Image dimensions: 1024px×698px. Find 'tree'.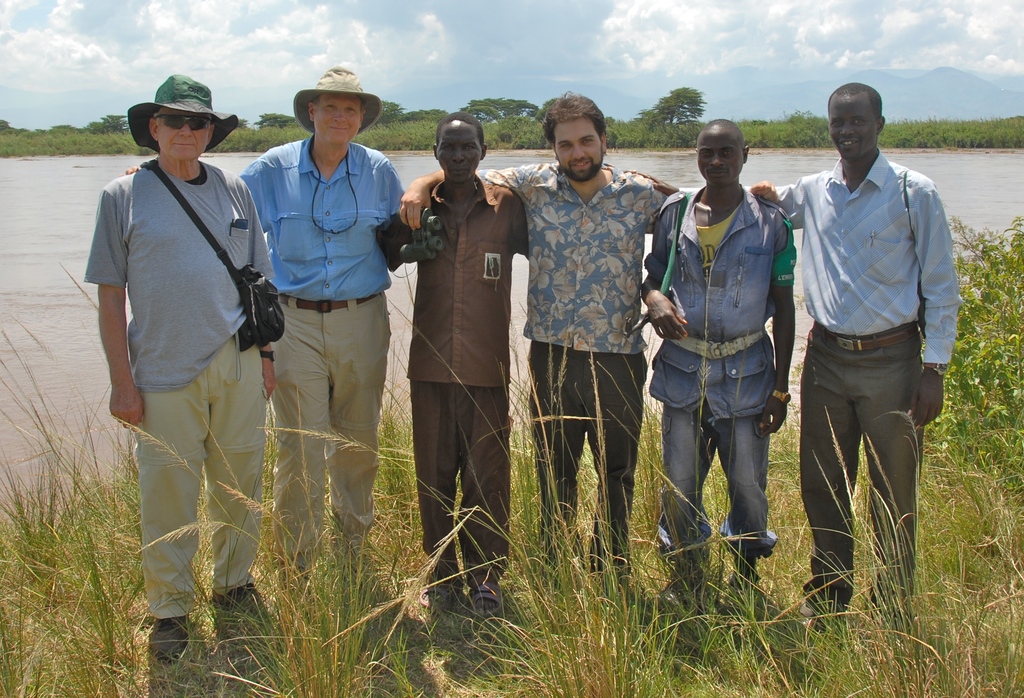
l=641, t=79, r=703, b=132.
